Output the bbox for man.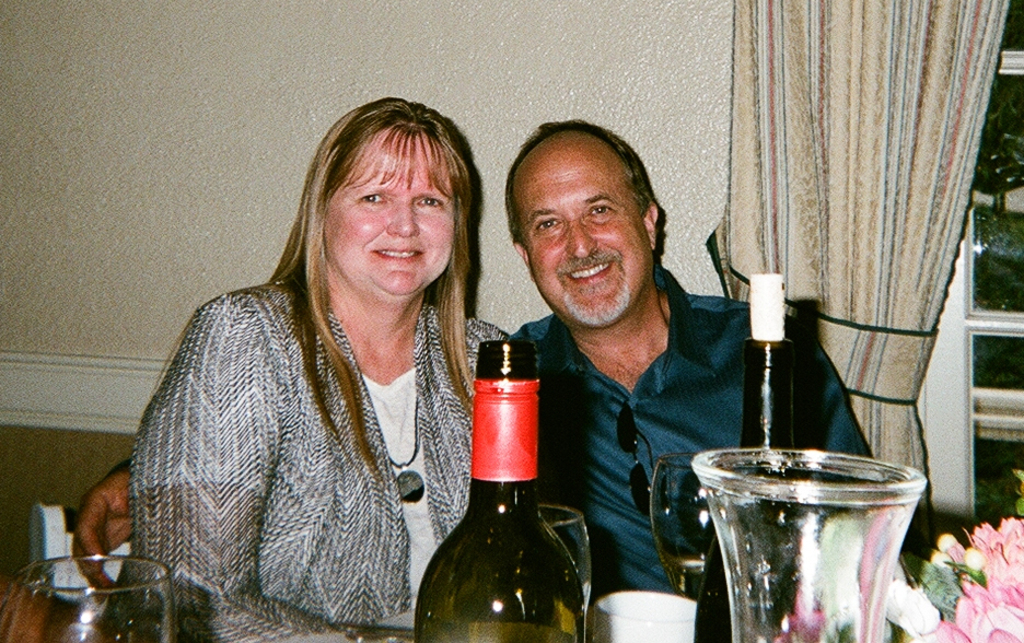
(x1=404, y1=154, x2=926, y2=635).
